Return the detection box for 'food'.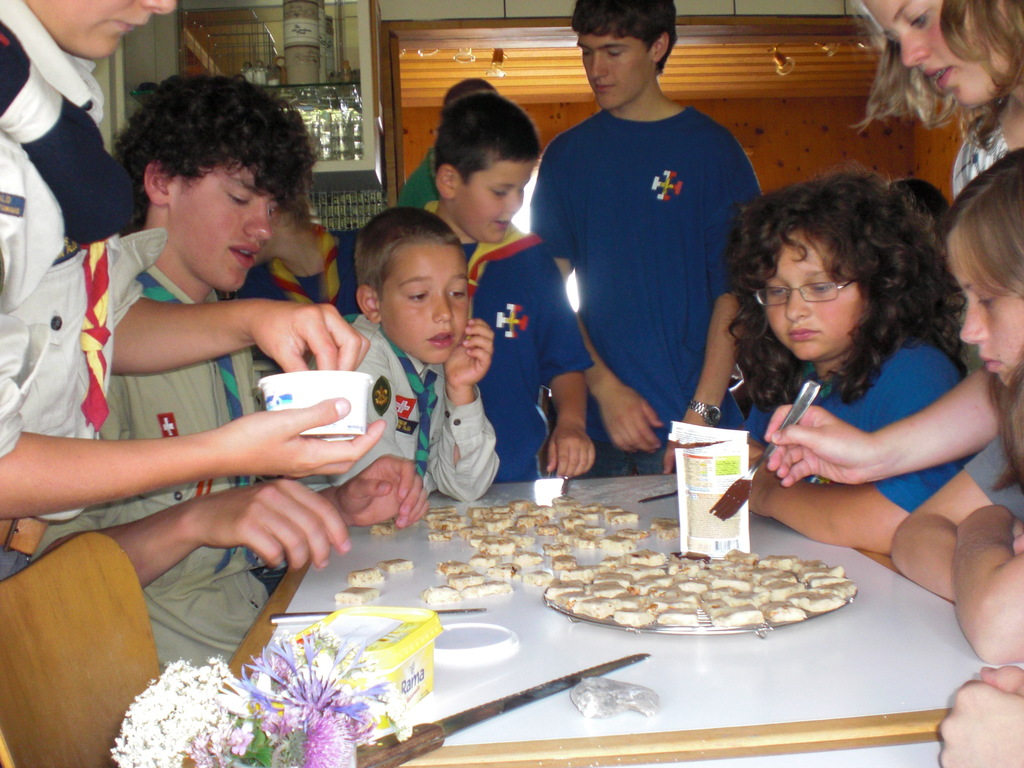
348 562 387 584.
